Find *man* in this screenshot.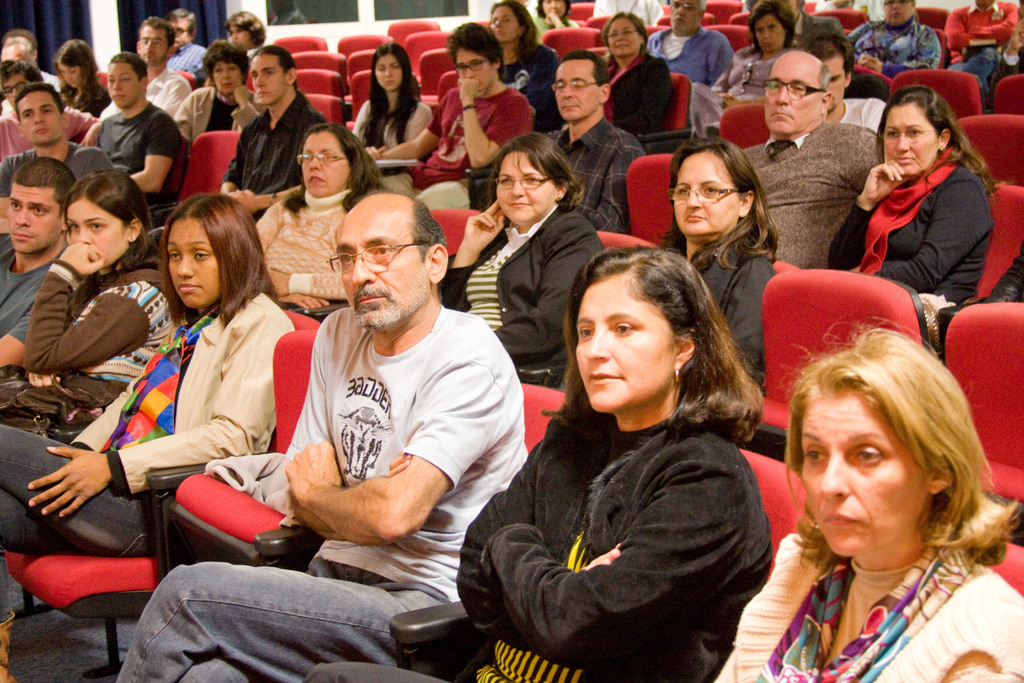
The bounding box for *man* is box=[796, 29, 897, 147].
